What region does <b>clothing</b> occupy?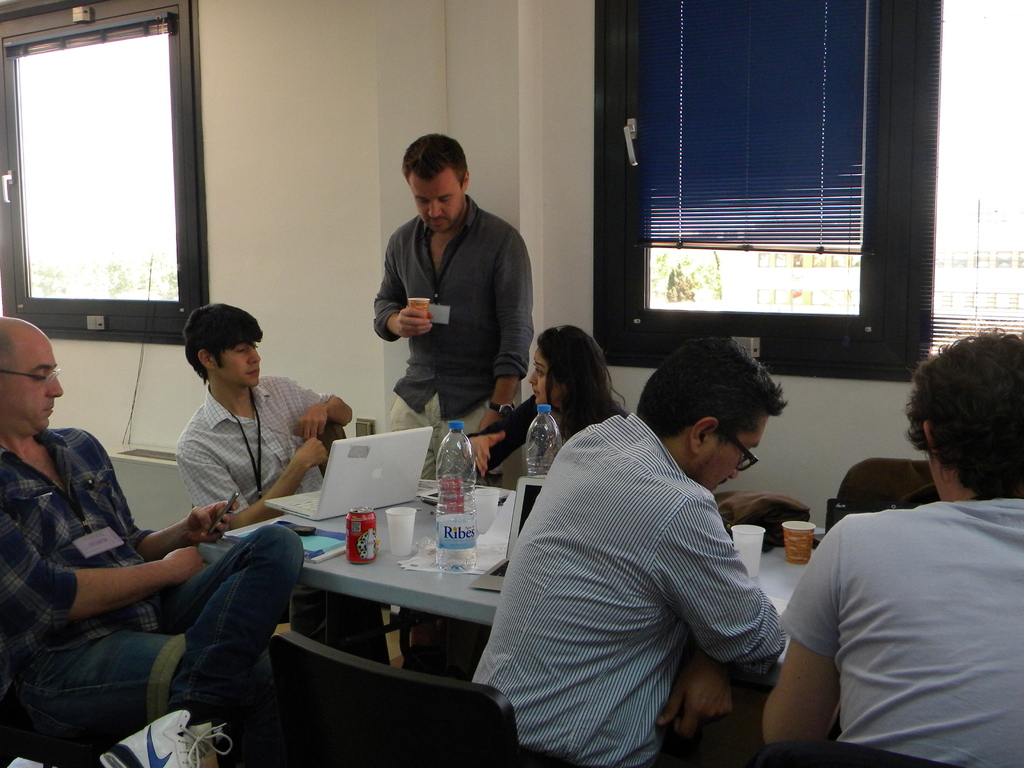
BBox(0, 427, 308, 767).
